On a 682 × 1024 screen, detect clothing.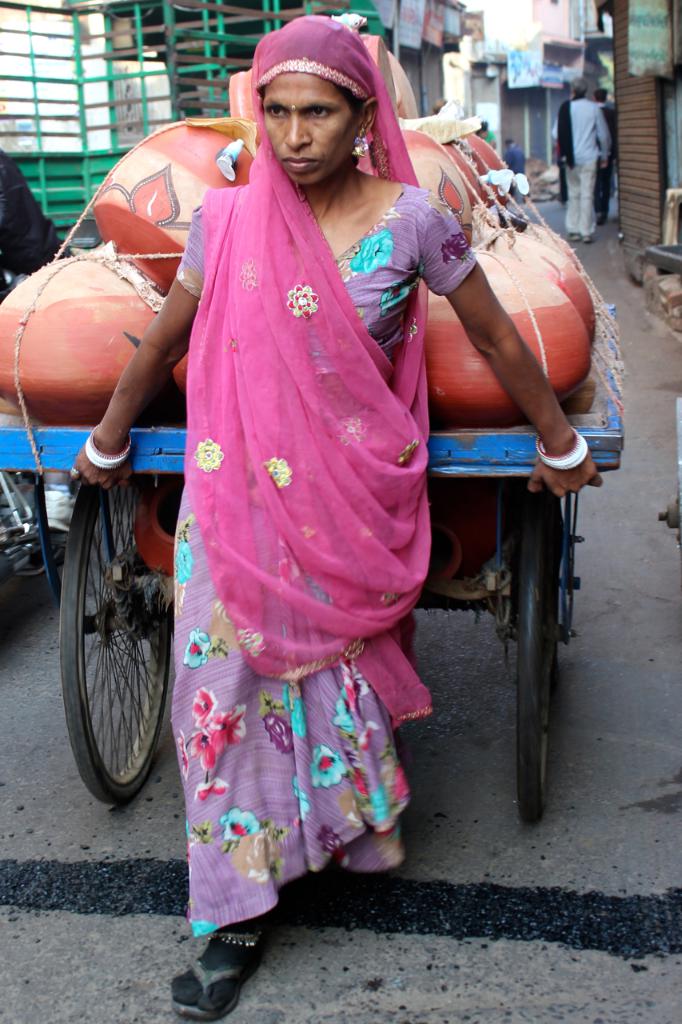
l=166, t=18, r=488, b=939.
